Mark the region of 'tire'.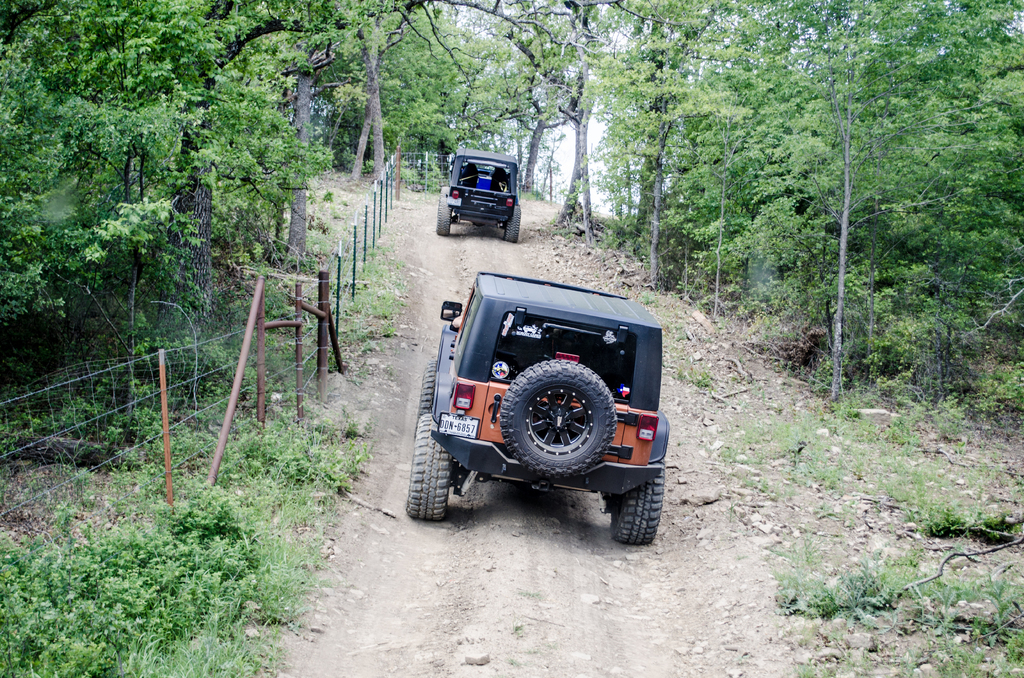
Region: [412,361,436,436].
